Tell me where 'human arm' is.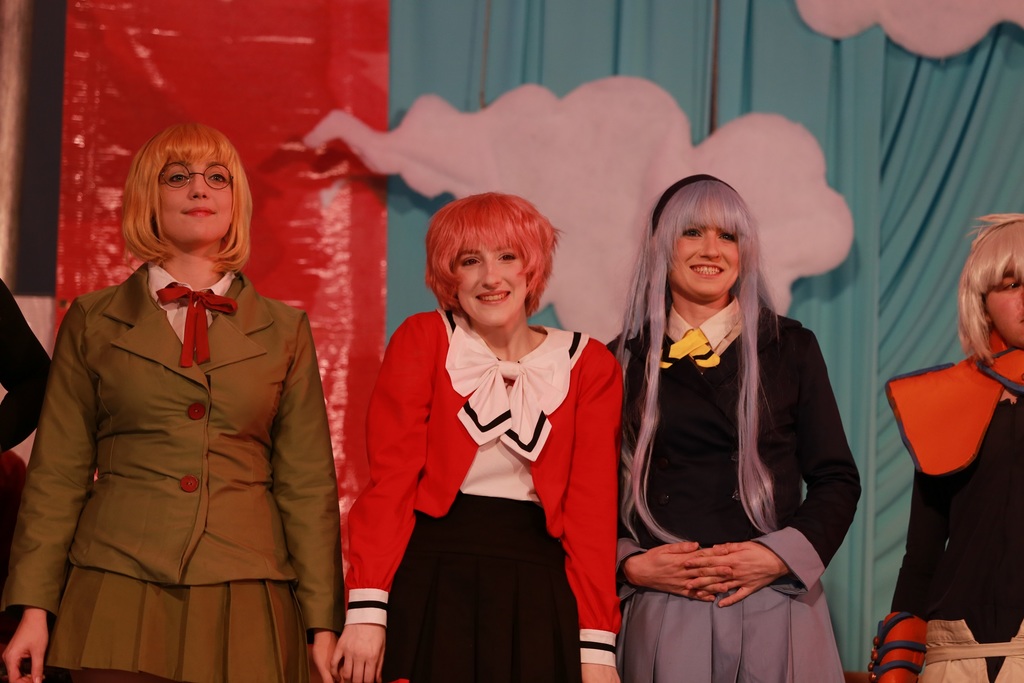
'human arm' is at 566, 339, 622, 682.
